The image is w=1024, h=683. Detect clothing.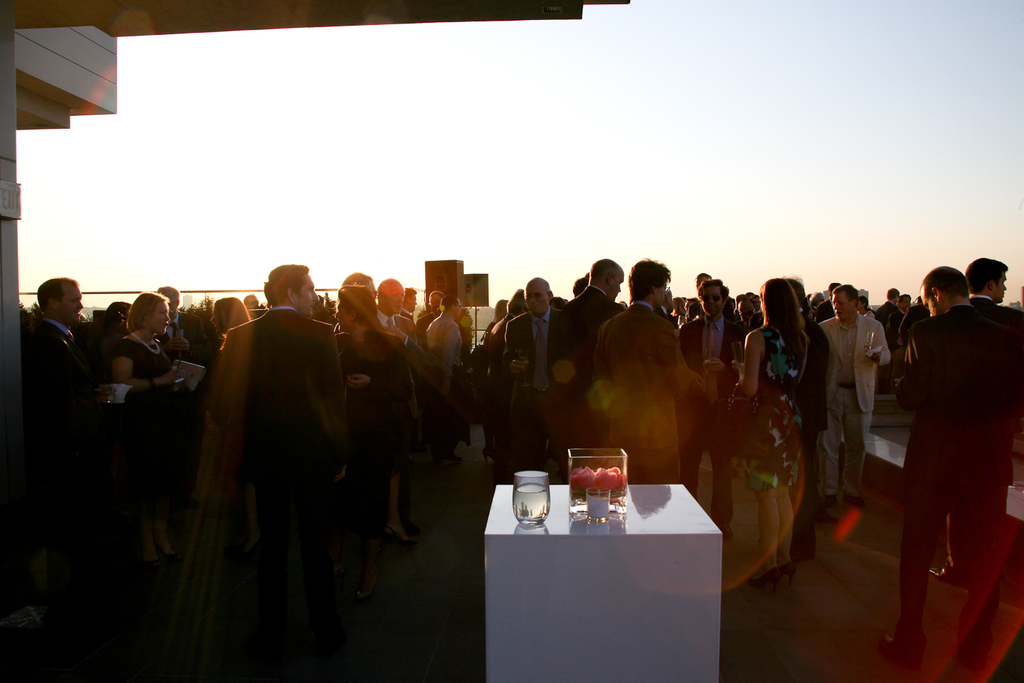
Detection: Rect(789, 317, 823, 473).
